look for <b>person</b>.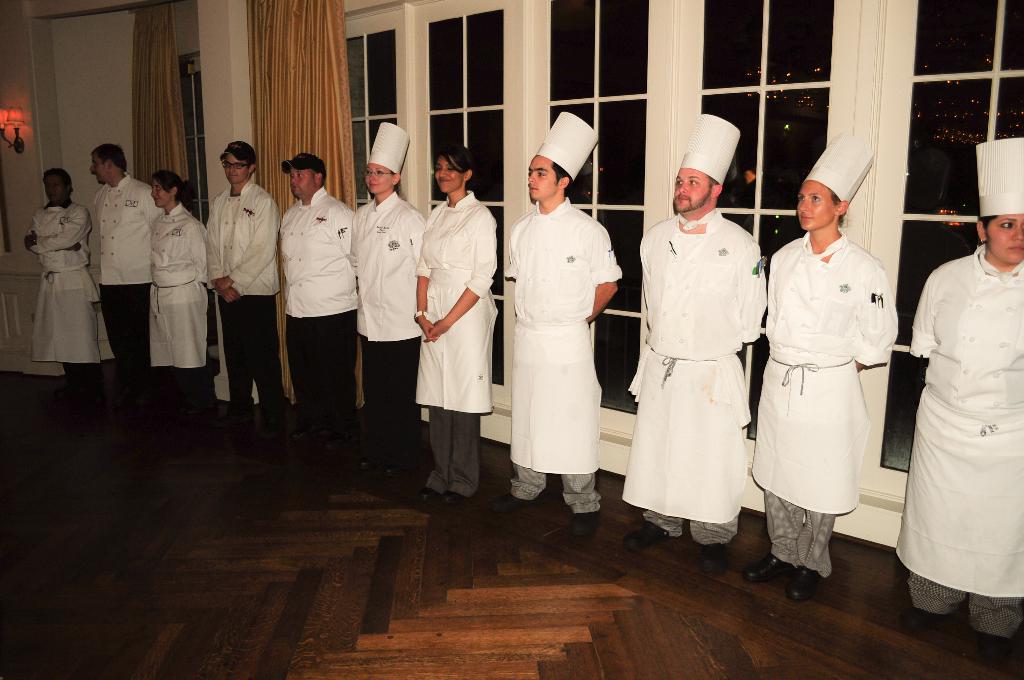
Found: (left=755, top=122, right=902, bottom=606).
